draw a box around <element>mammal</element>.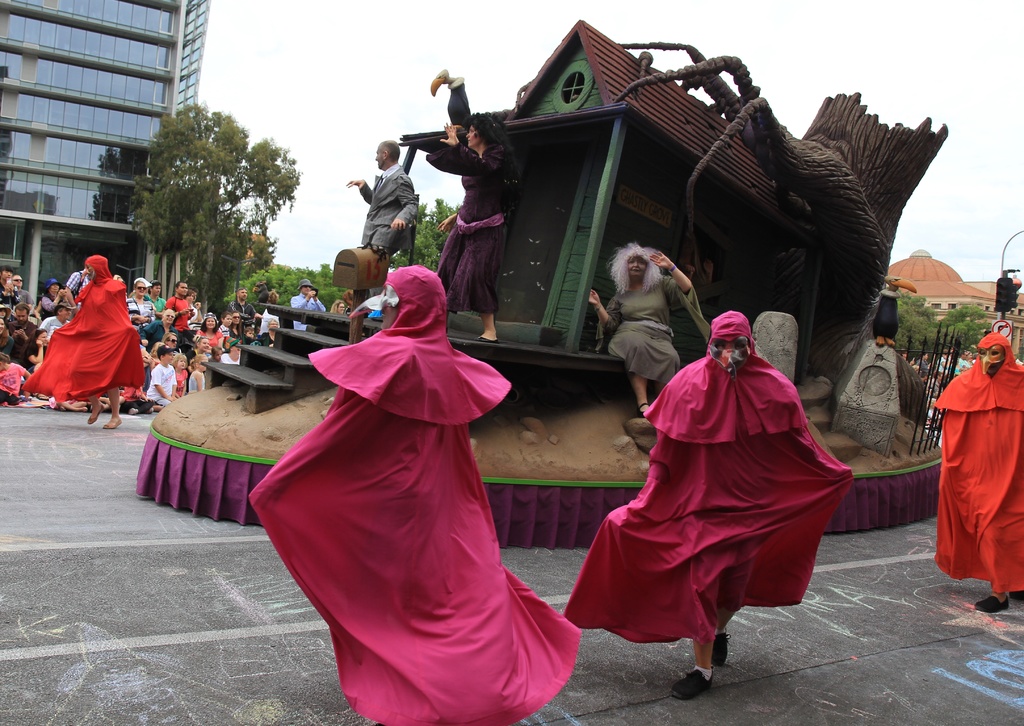
<box>351,141,419,298</box>.
